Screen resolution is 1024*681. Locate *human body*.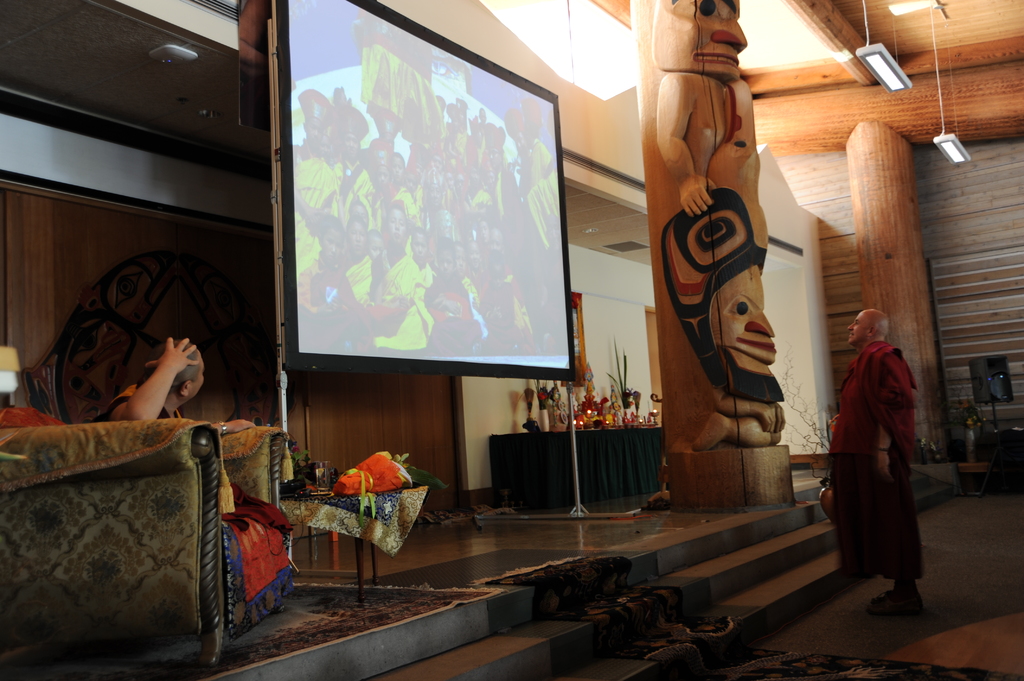
[left=454, top=246, right=486, bottom=335].
